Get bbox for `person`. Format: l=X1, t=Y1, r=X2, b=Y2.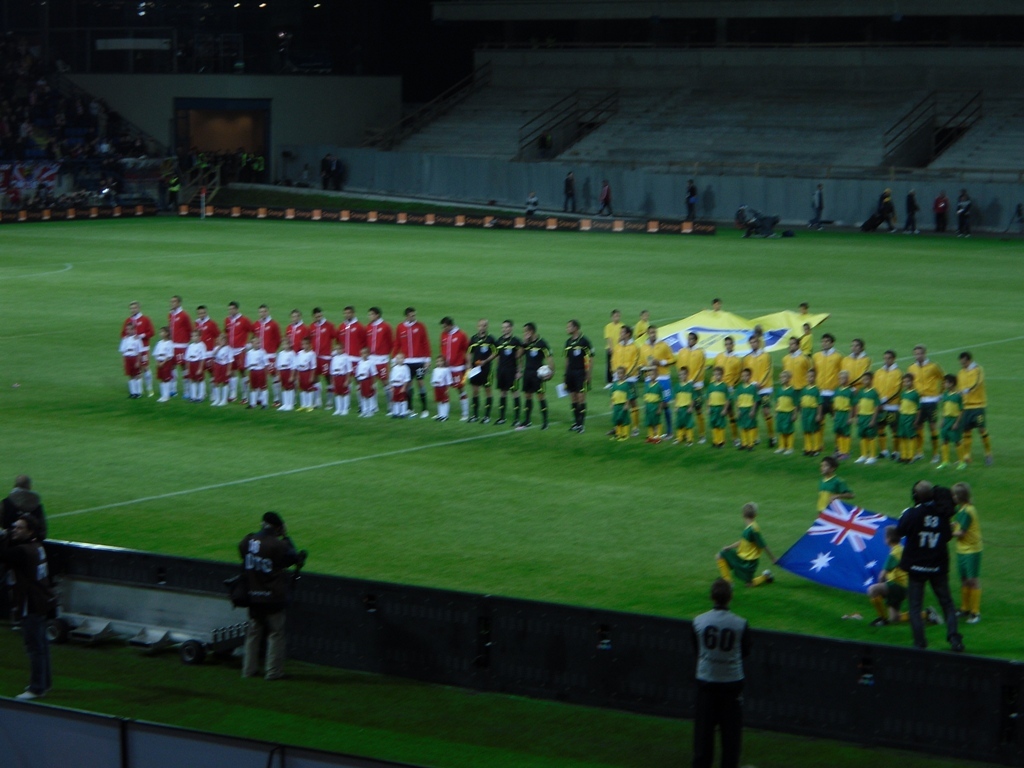
l=951, t=187, r=973, b=240.
